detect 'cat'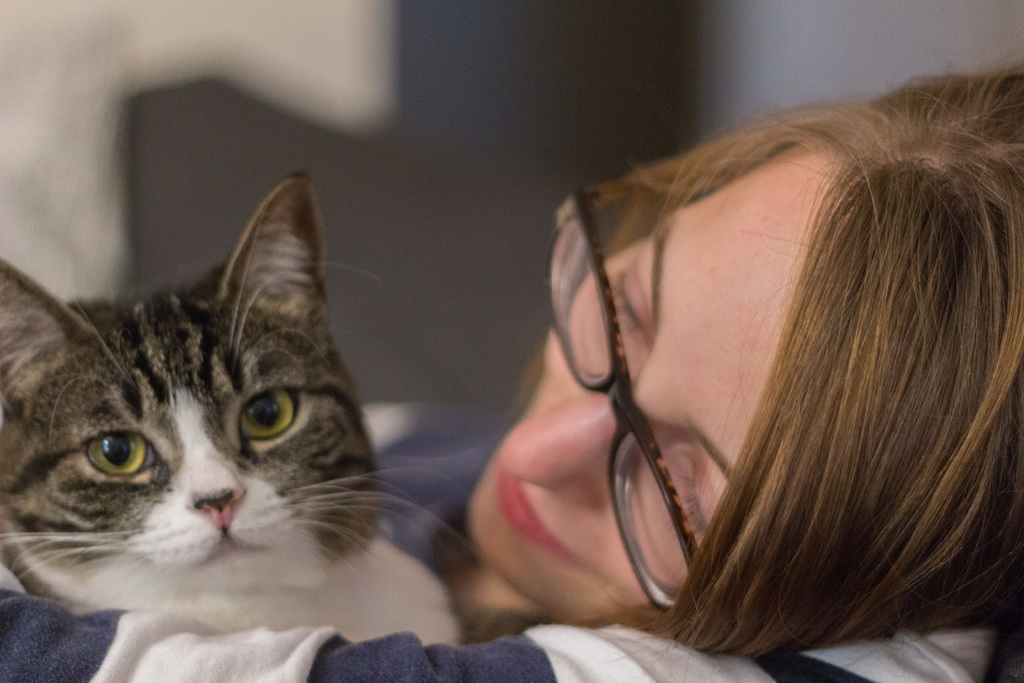
0:170:477:646
